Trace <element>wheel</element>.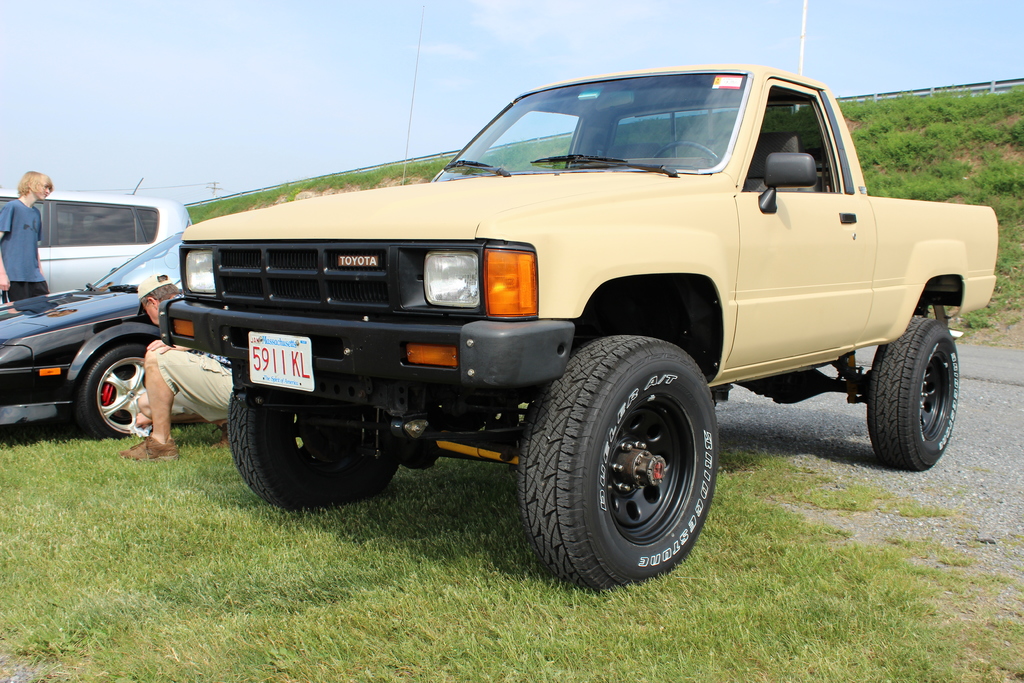
Traced to BBox(870, 317, 970, 463).
